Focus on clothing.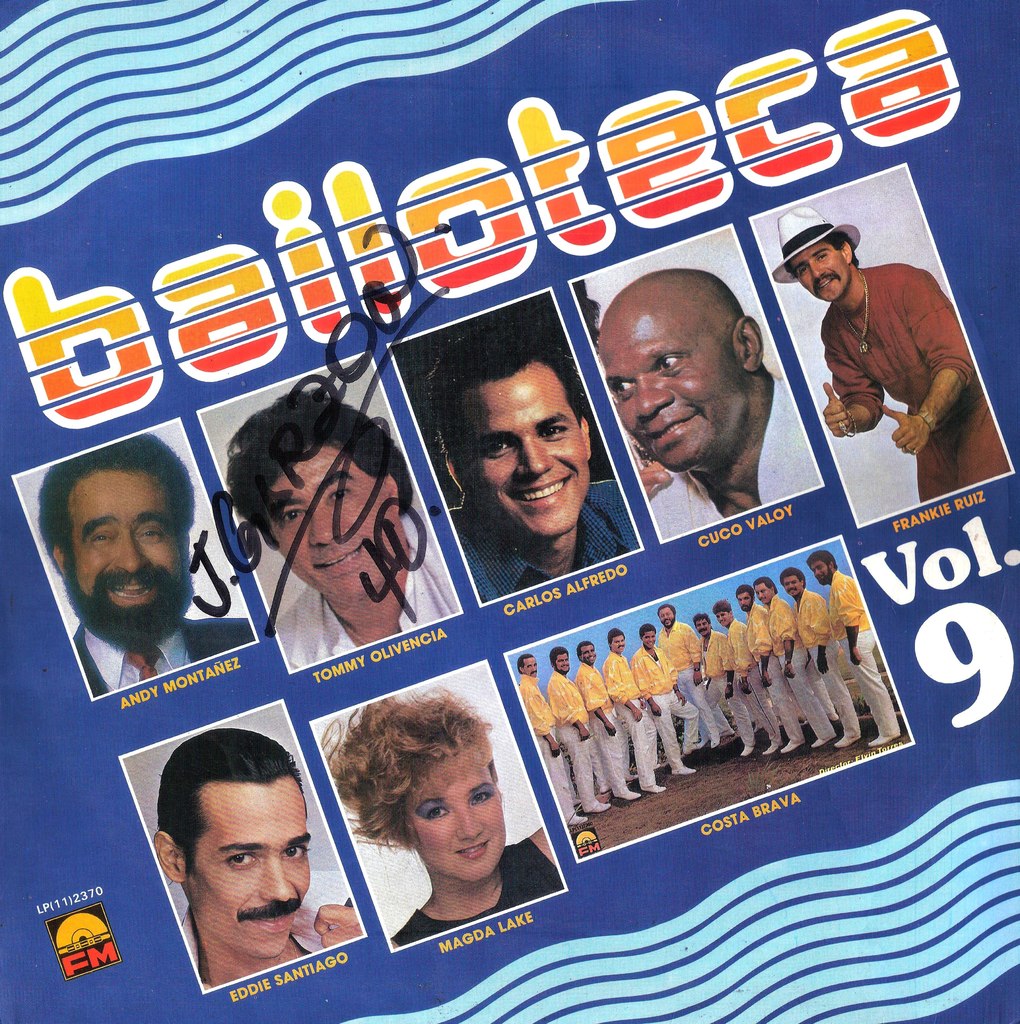
Focused at <region>64, 622, 263, 705</region>.
